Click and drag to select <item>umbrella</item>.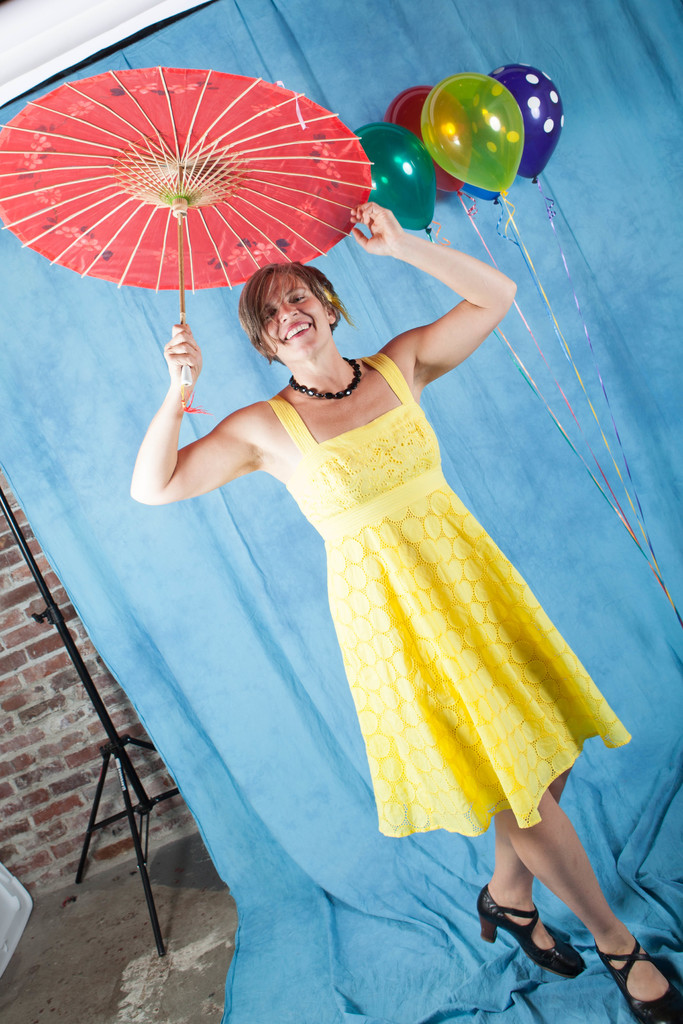
Selection: bbox=(0, 63, 374, 413).
